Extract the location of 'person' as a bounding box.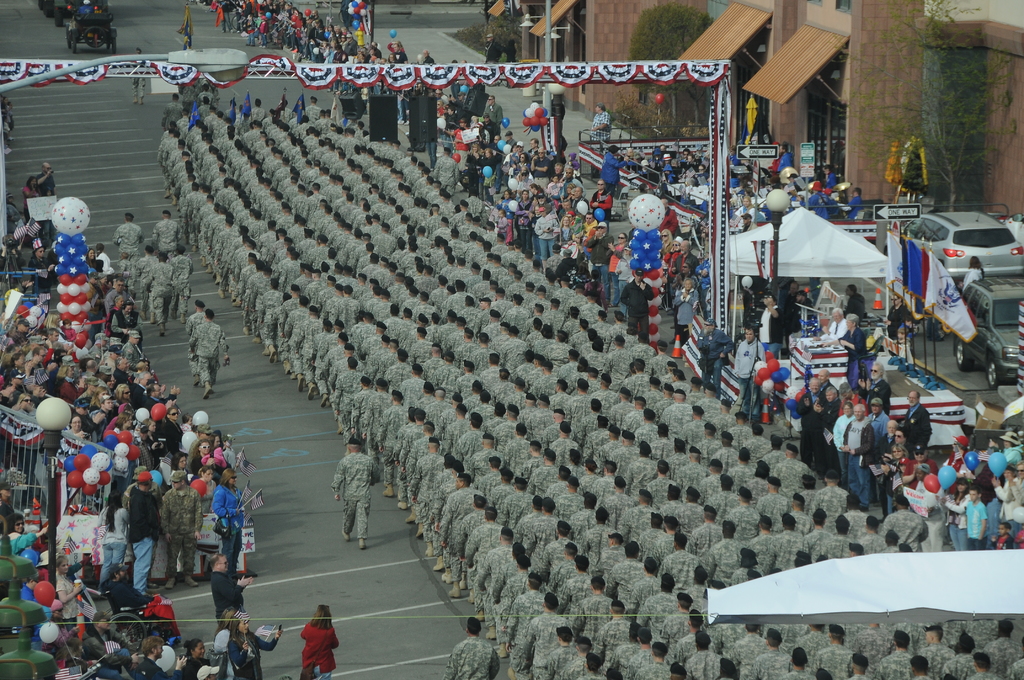
[left=880, top=291, right=910, bottom=335].
